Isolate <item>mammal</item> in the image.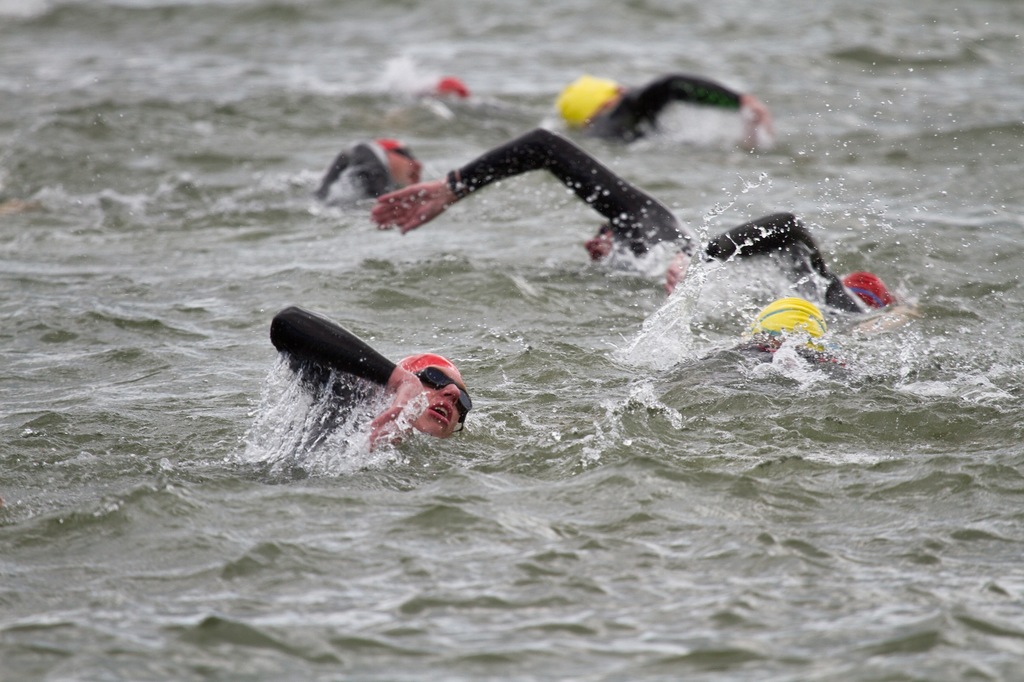
Isolated region: <bbox>365, 122, 707, 267</bbox>.
